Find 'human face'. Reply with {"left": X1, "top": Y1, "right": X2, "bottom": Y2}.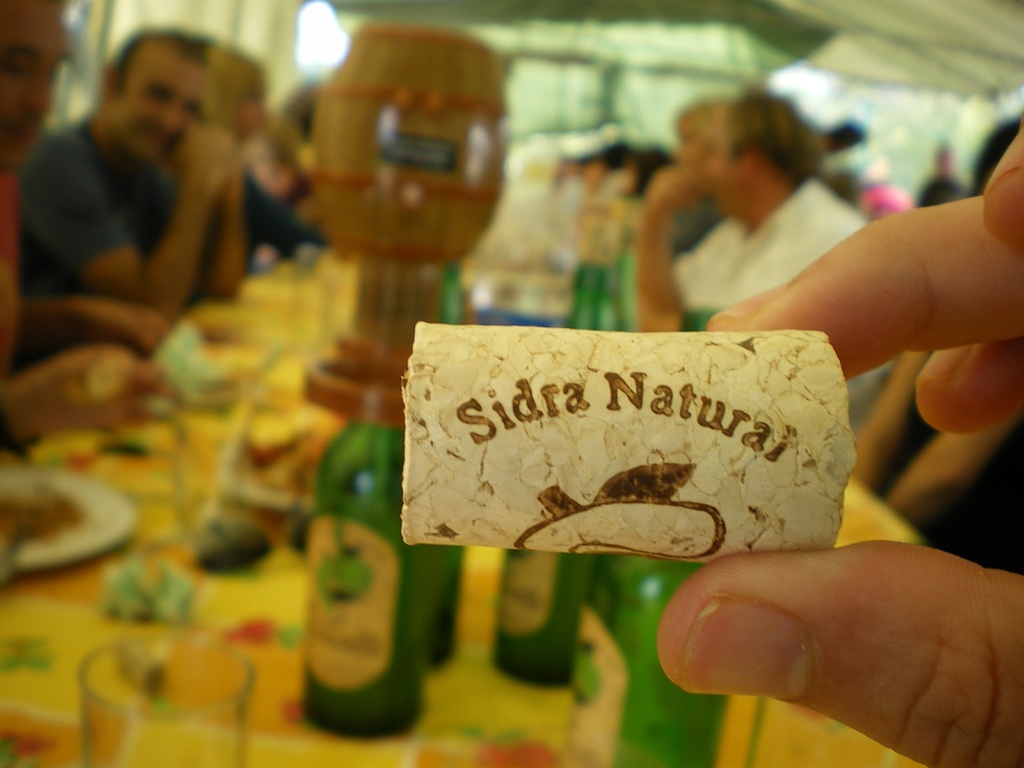
{"left": 108, "top": 40, "right": 207, "bottom": 165}.
